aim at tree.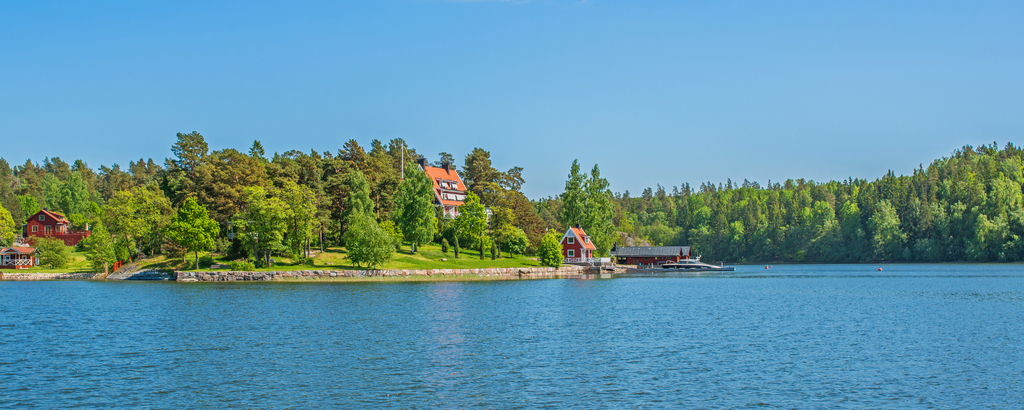
Aimed at (388, 135, 421, 182).
